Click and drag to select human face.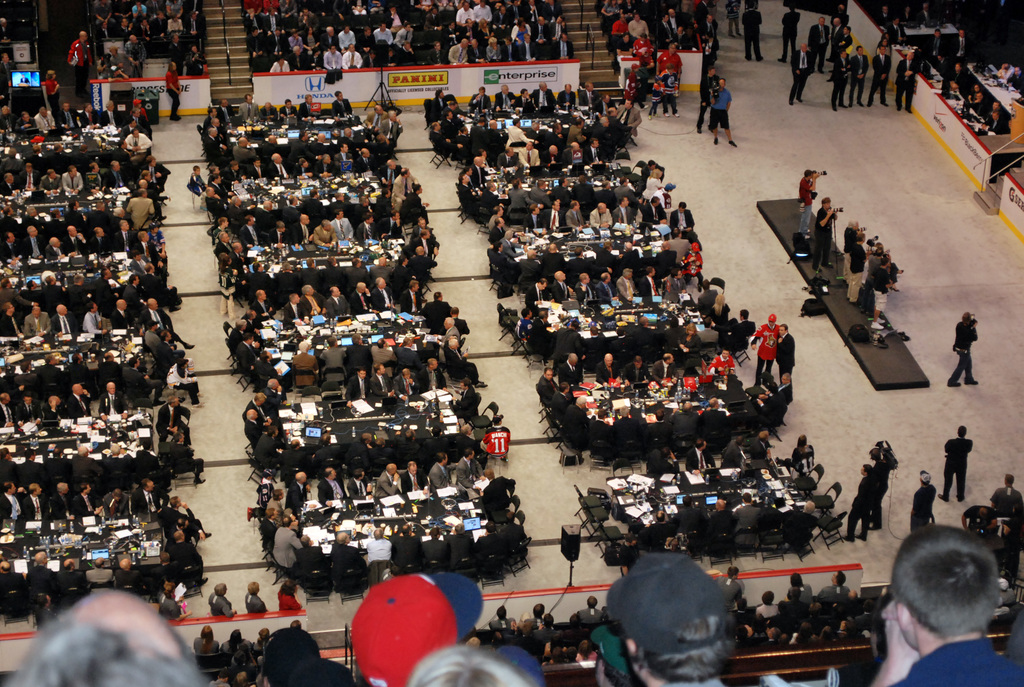
Selection: (365, 29, 372, 36).
